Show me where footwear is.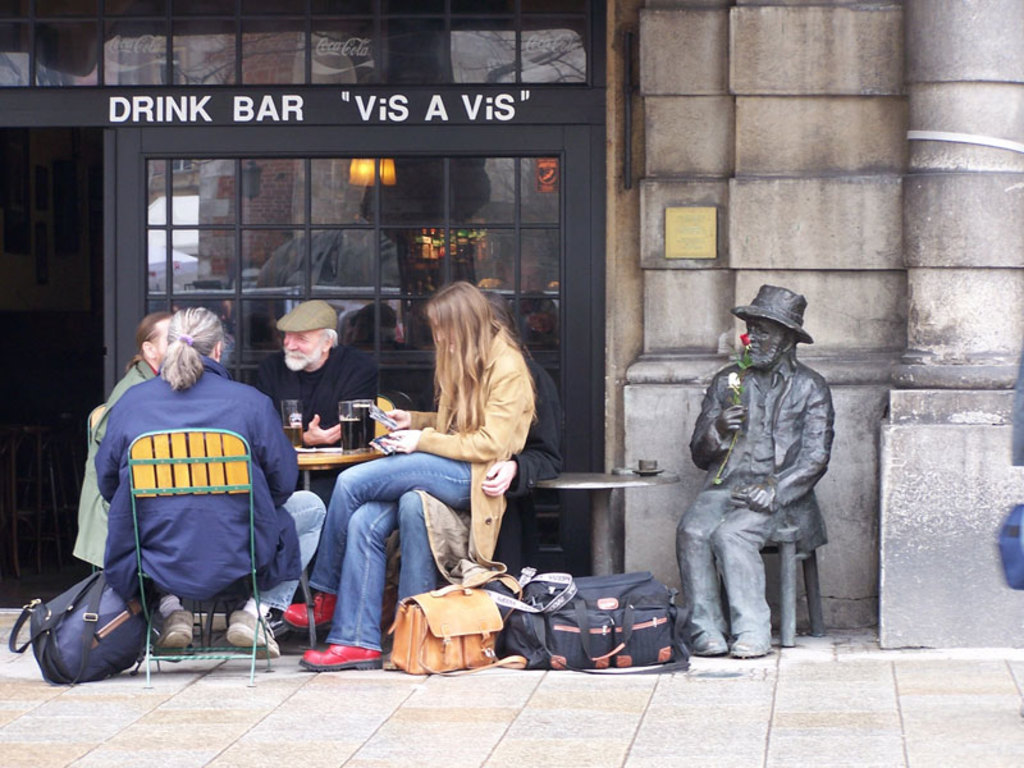
footwear is at {"left": 732, "top": 635, "right": 774, "bottom": 658}.
